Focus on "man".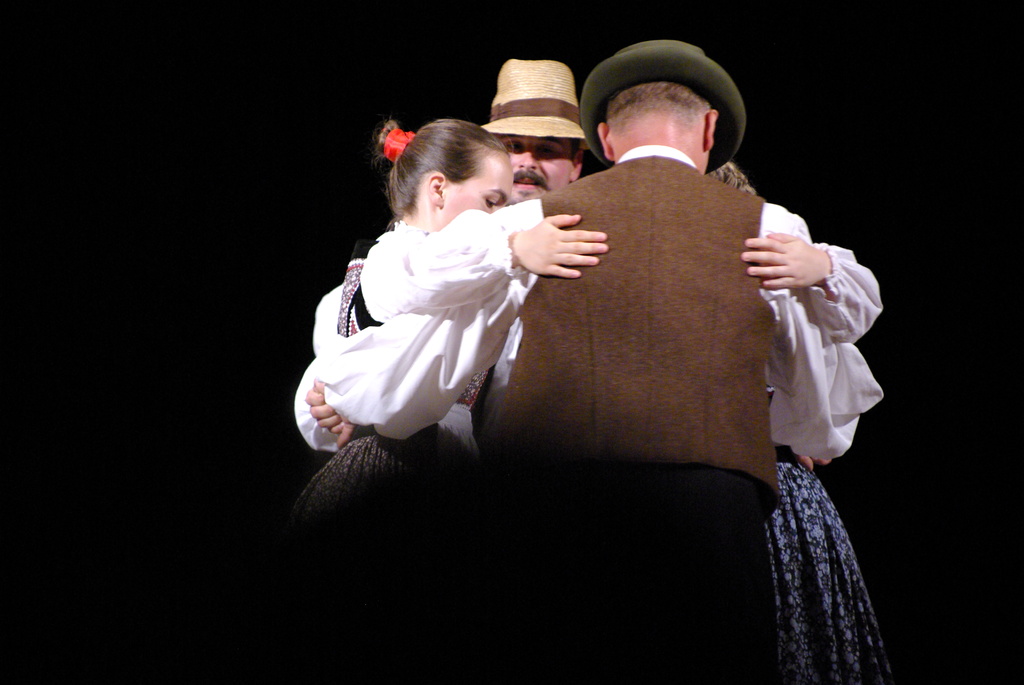
Focused at [419,45,868,616].
